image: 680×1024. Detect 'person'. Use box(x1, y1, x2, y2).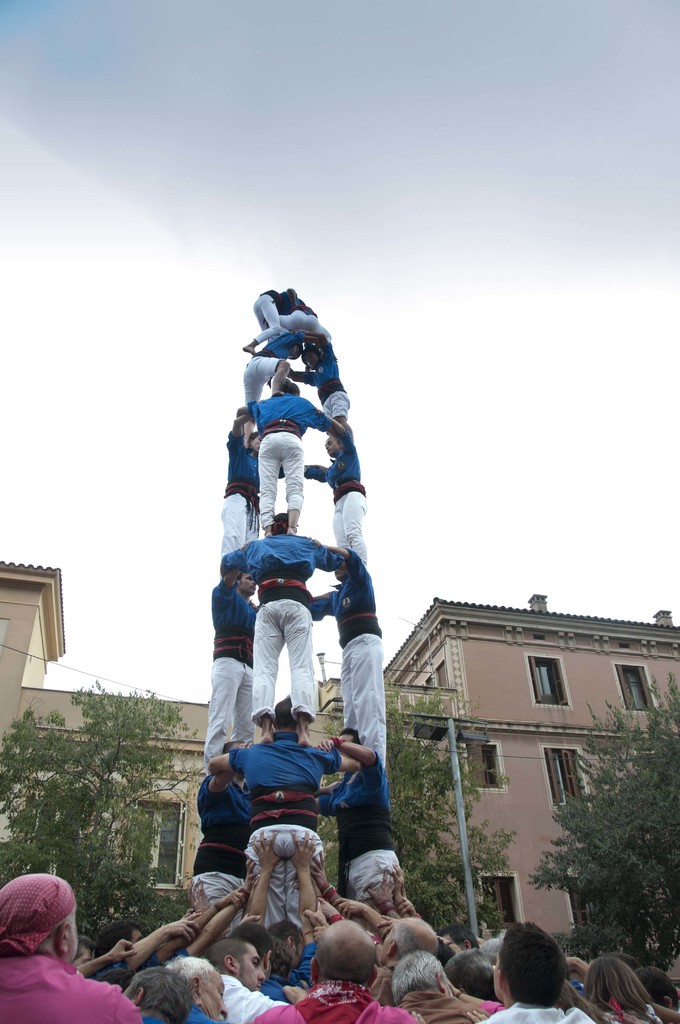
box(0, 875, 143, 1023).
